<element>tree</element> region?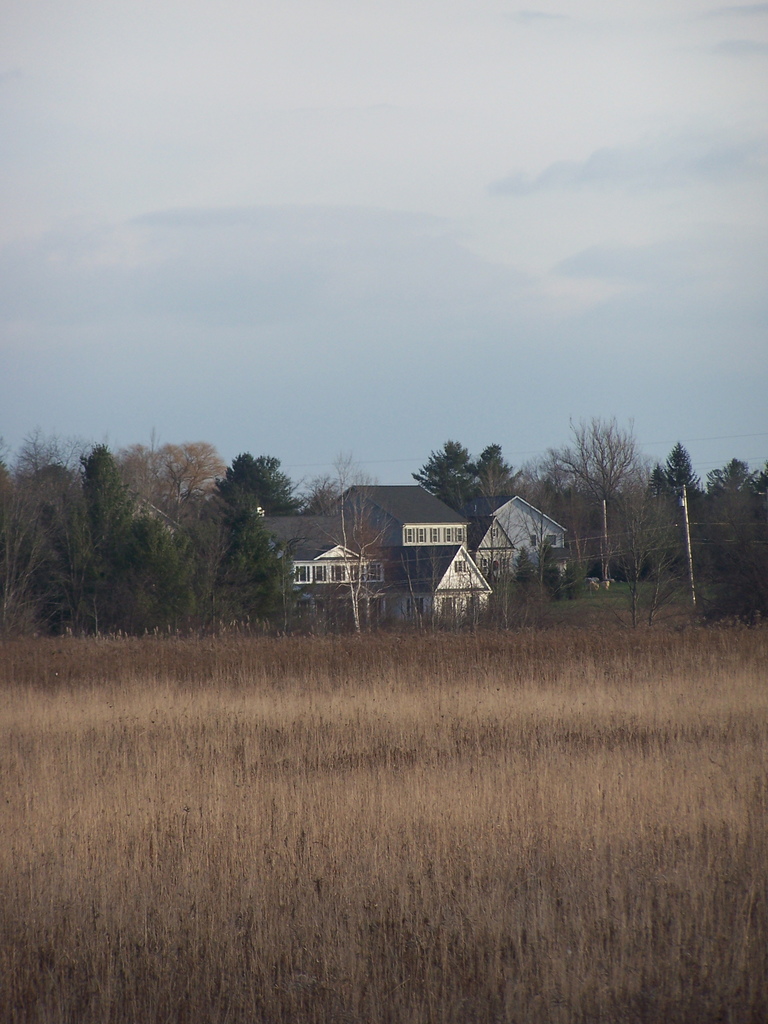
(x1=647, y1=440, x2=689, y2=500)
